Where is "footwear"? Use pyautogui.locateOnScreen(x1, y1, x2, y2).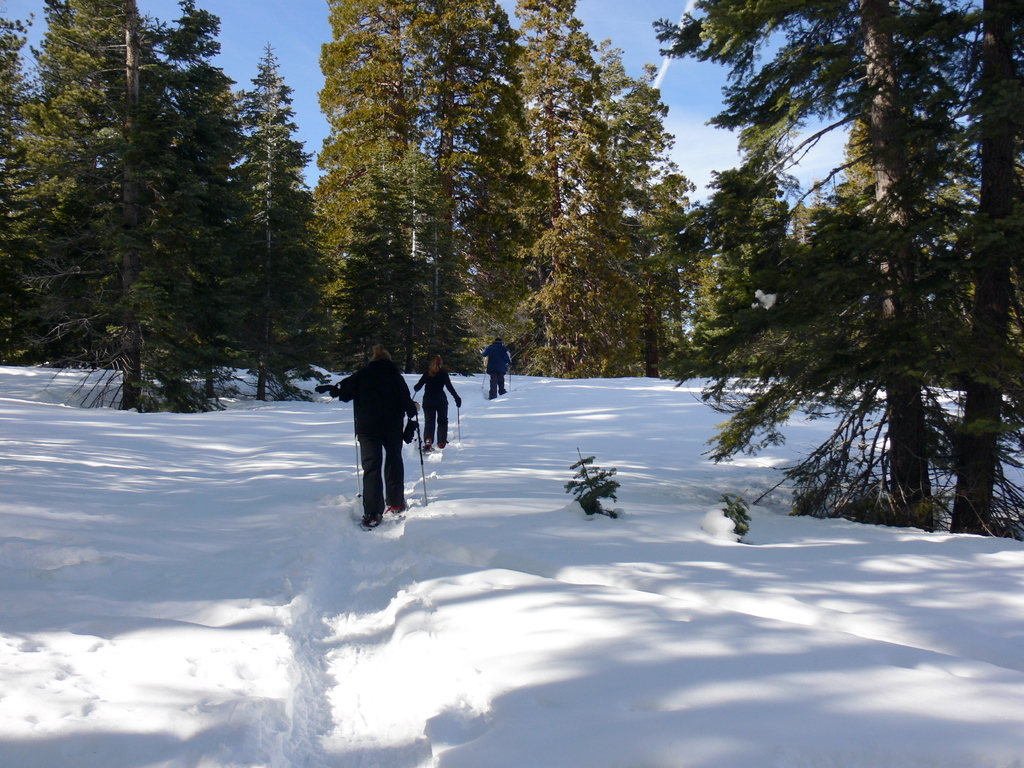
pyautogui.locateOnScreen(387, 505, 406, 515).
